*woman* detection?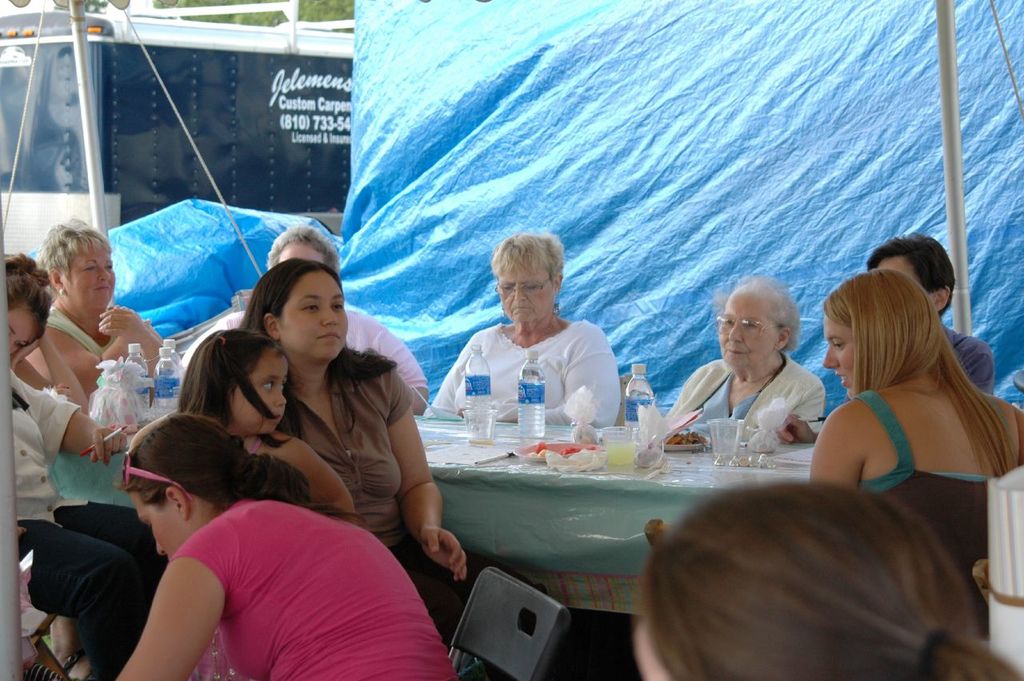
(left=628, top=480, right=1023, bottom=680)
